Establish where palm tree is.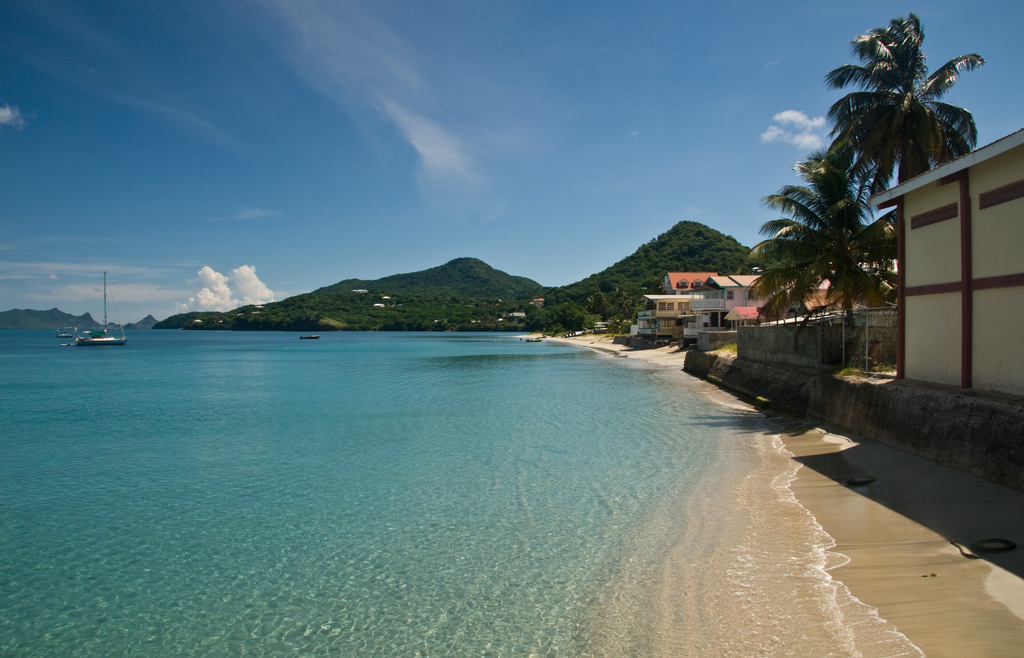
Established at 847, 20, 970, 194.
